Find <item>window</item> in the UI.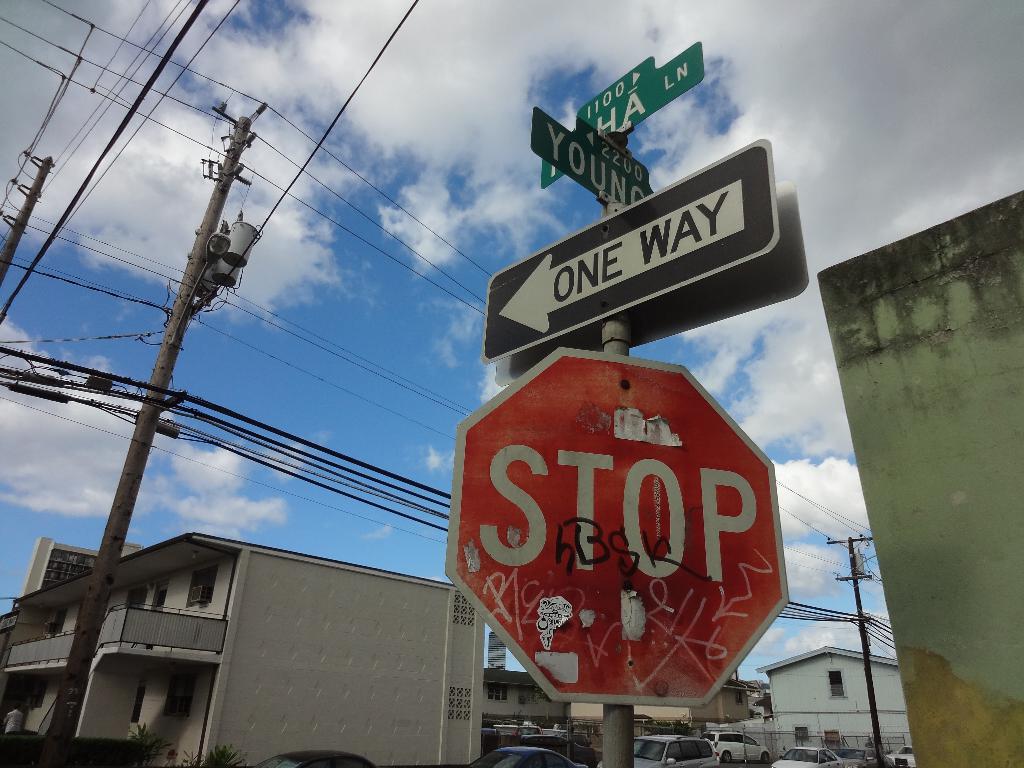
UI element at locate(829, 669, 844, 698).
